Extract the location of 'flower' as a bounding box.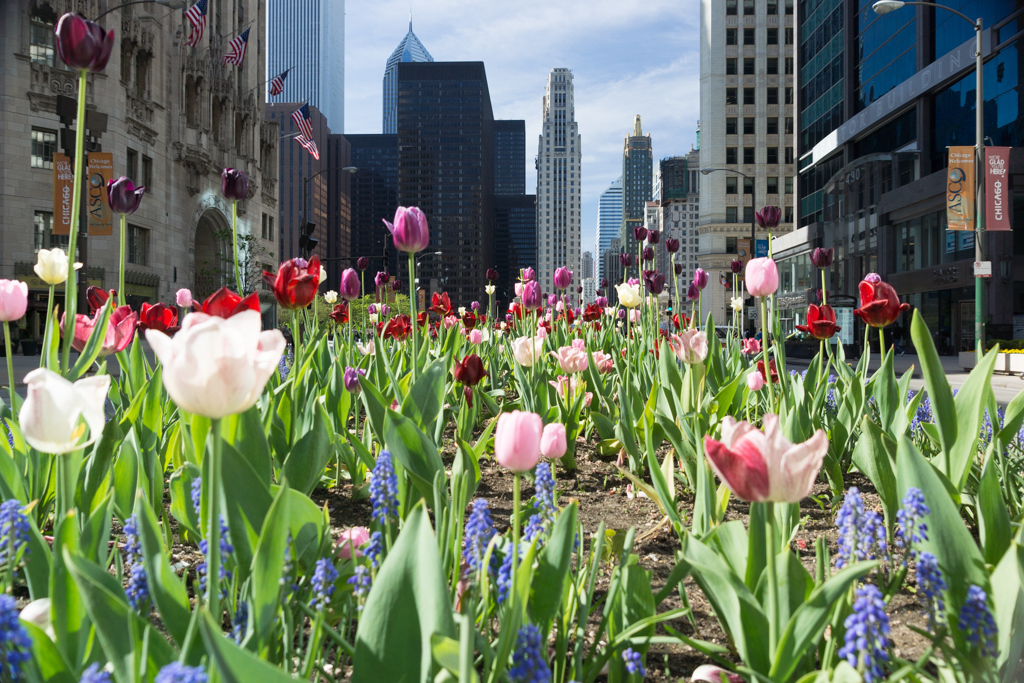
x1=191, y1=484, x2=229, y2=597.
